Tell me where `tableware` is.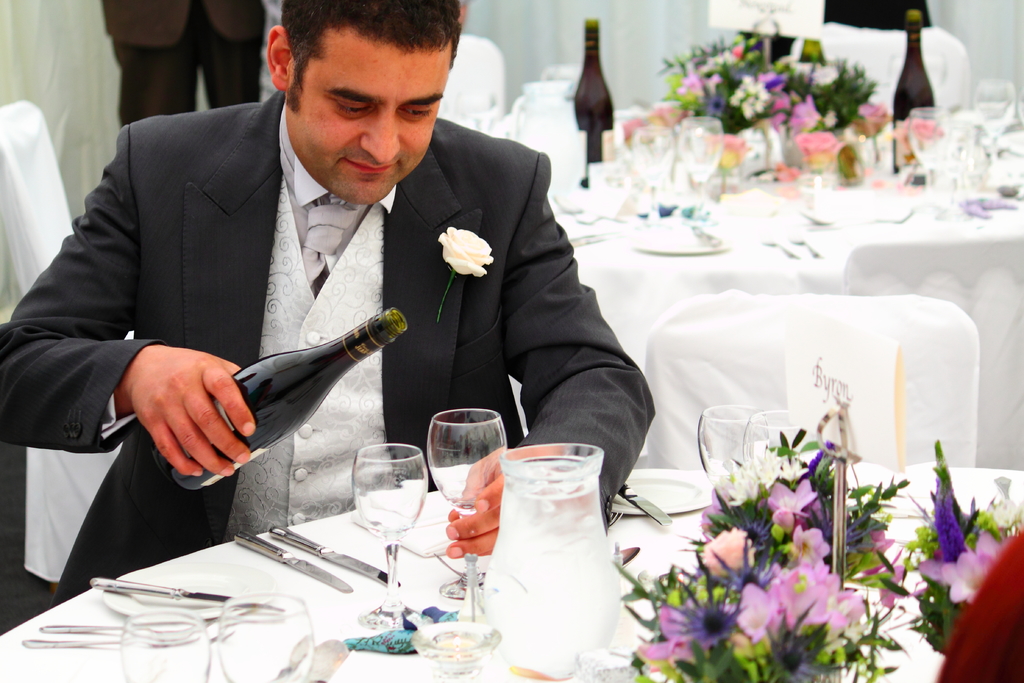
`tableware` is at <region>431, 409, 508, 621</region>.
